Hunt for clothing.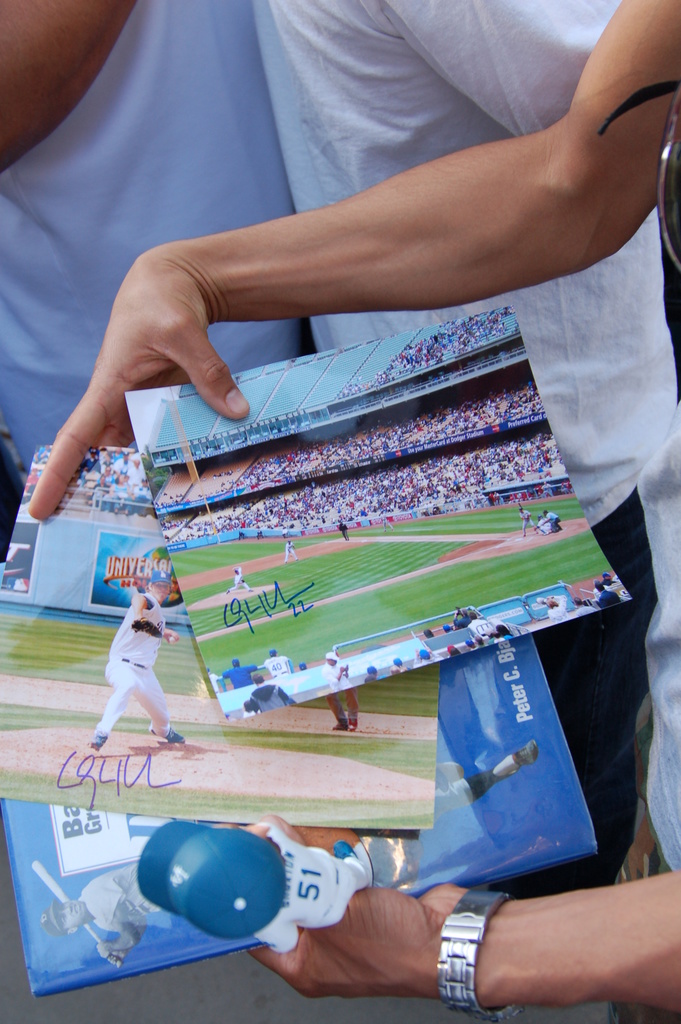
Hunted down at box=[321, 662, 350, 690].
